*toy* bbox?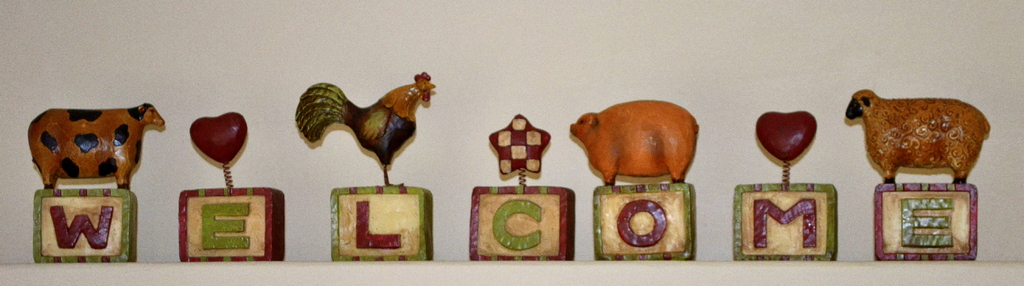
bbox=(31, 95, 164, 195)
